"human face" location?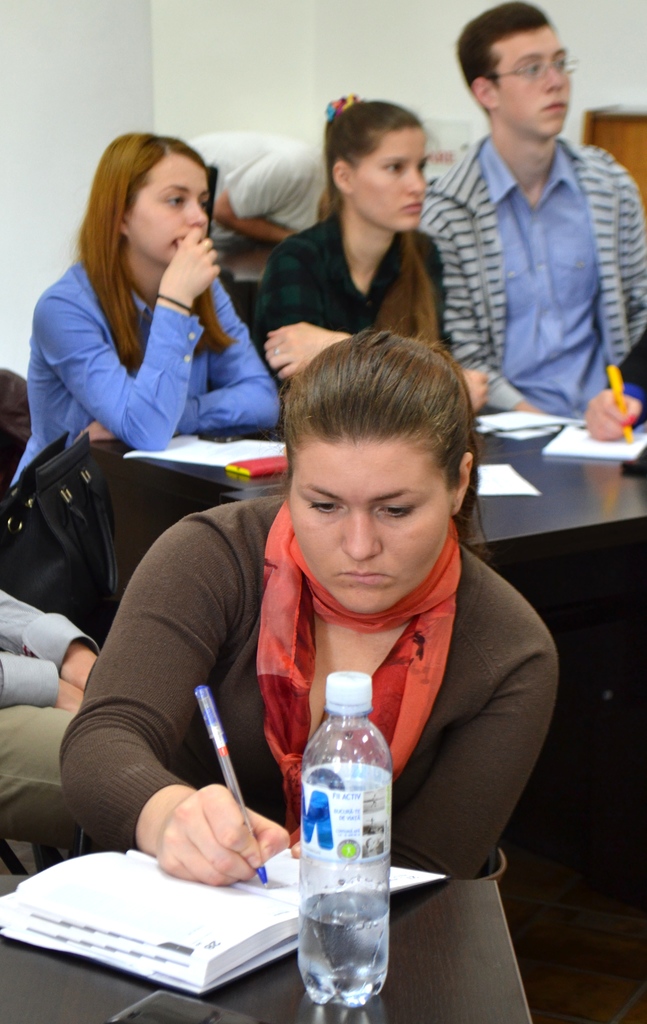
select_region(129, 157, 209, 269)
